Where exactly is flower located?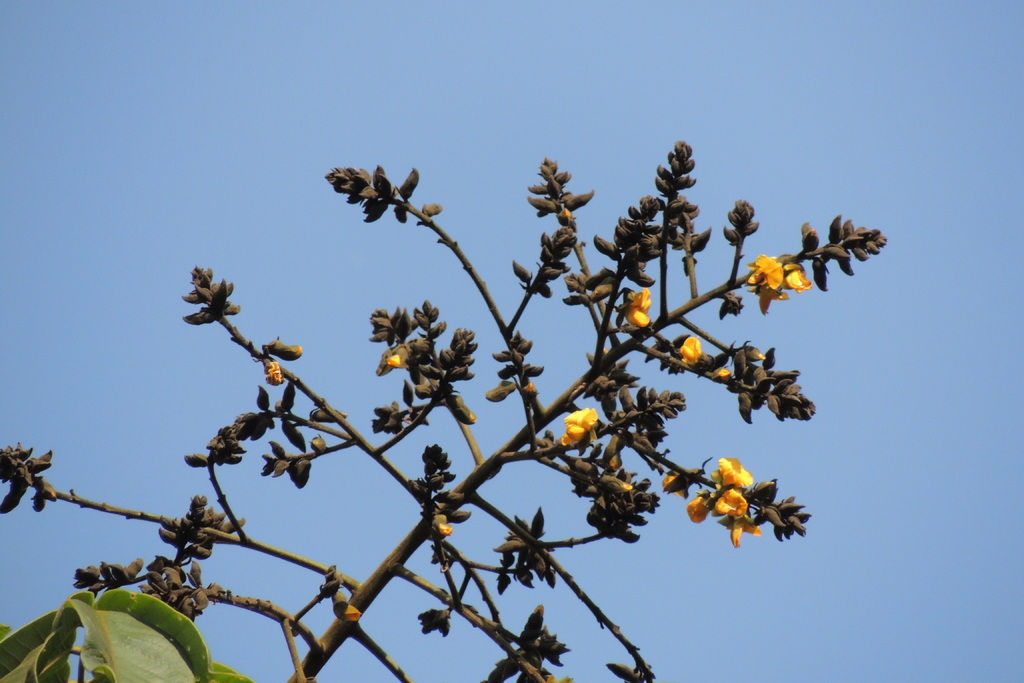
Its bounding box is x1=712 y1=457 x2=753 y2=488.
